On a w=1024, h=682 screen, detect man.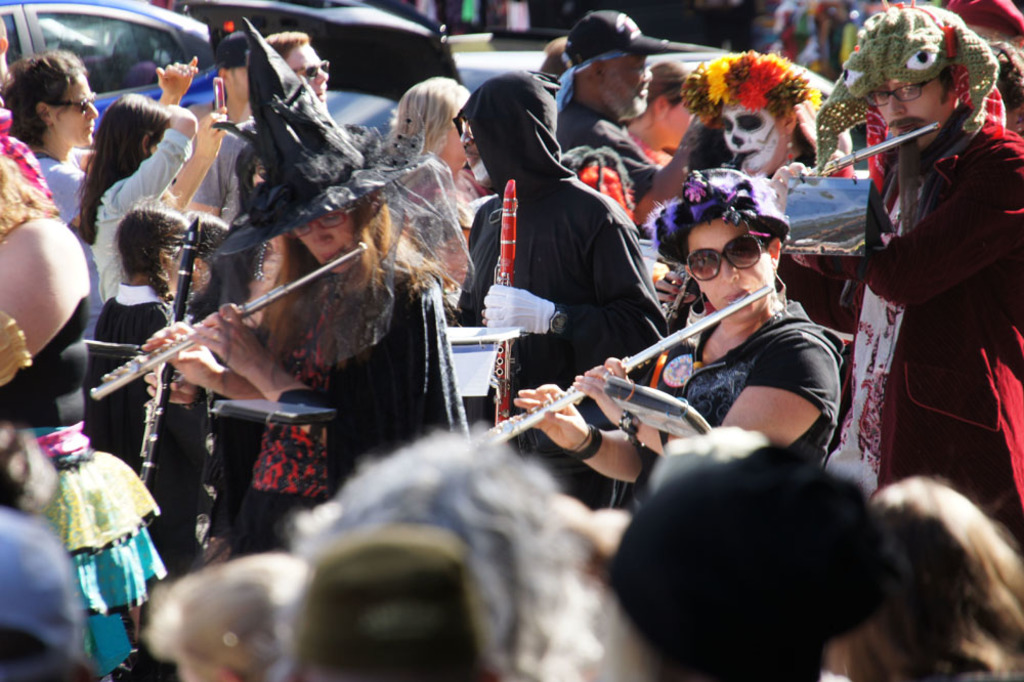
[left=419, top=58, right=671, bottom=407].
